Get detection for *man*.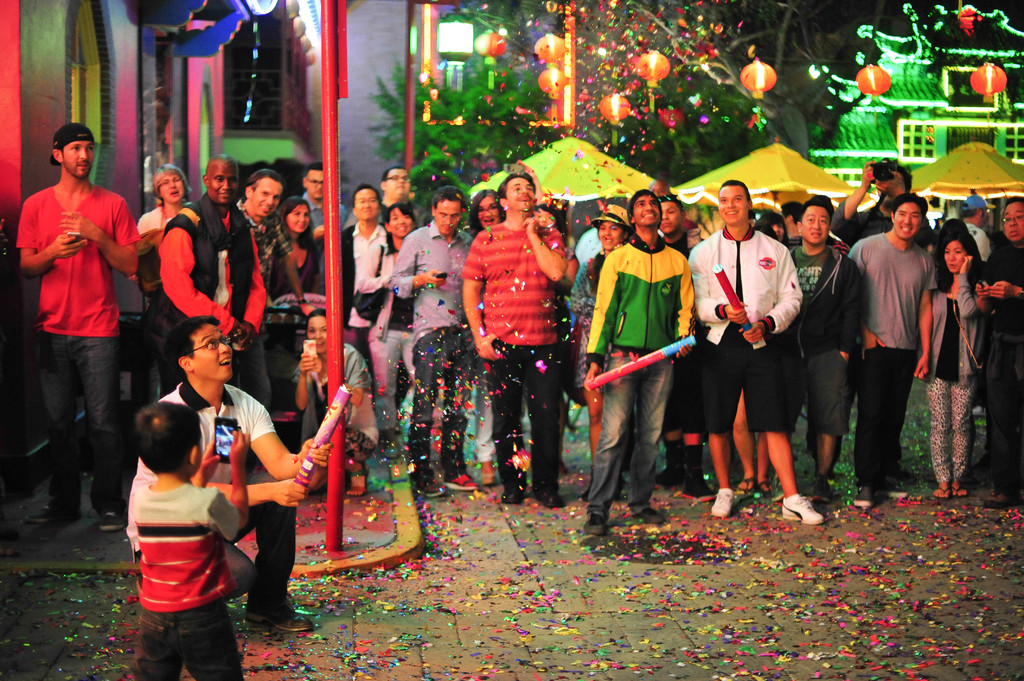
Detection: box=[785, 193, 867, 506].
